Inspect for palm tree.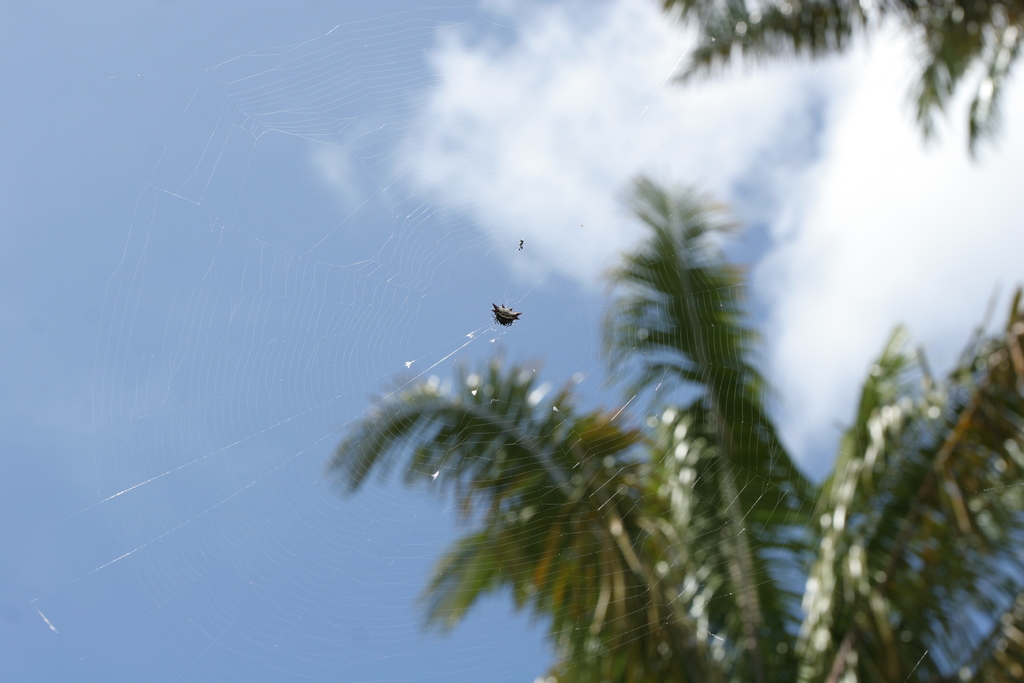
Inspection: bbox=(320, 157, 1023, 682).
